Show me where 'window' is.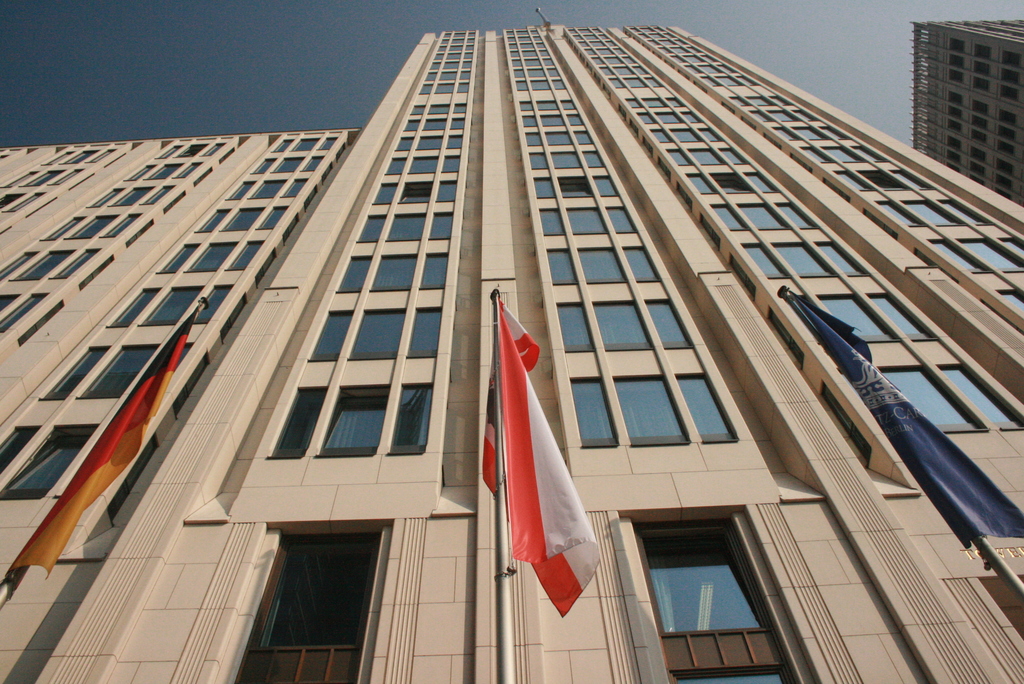
'window' is at (left=0, top=221, right=12, bottom=237).
